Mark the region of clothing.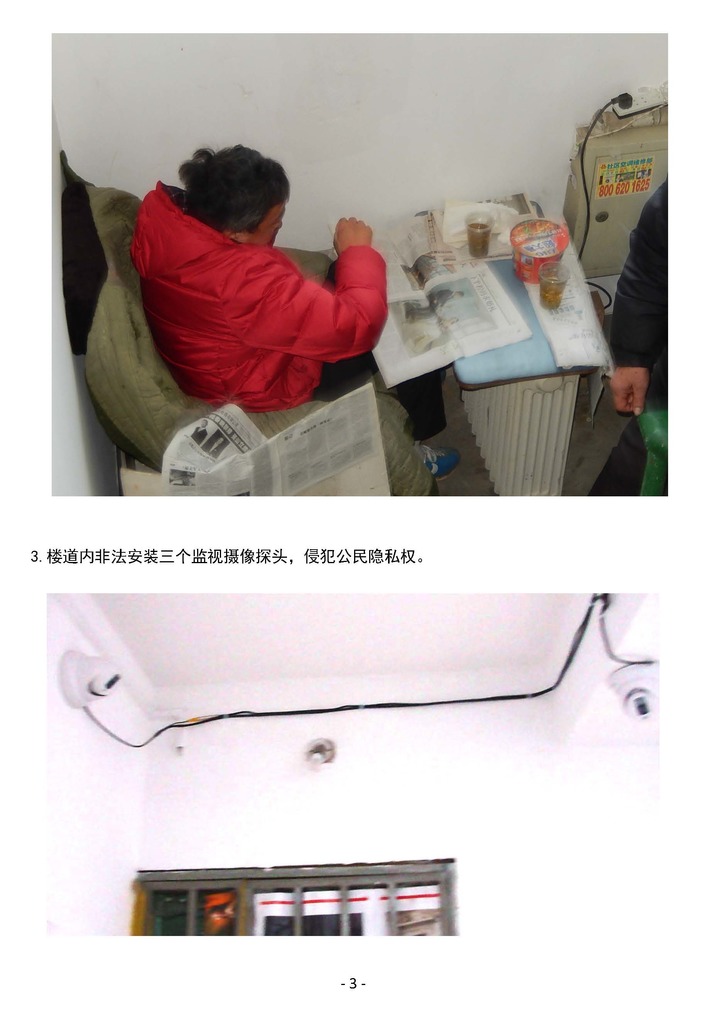
Region: bbox(616, 178, 672, 365).
